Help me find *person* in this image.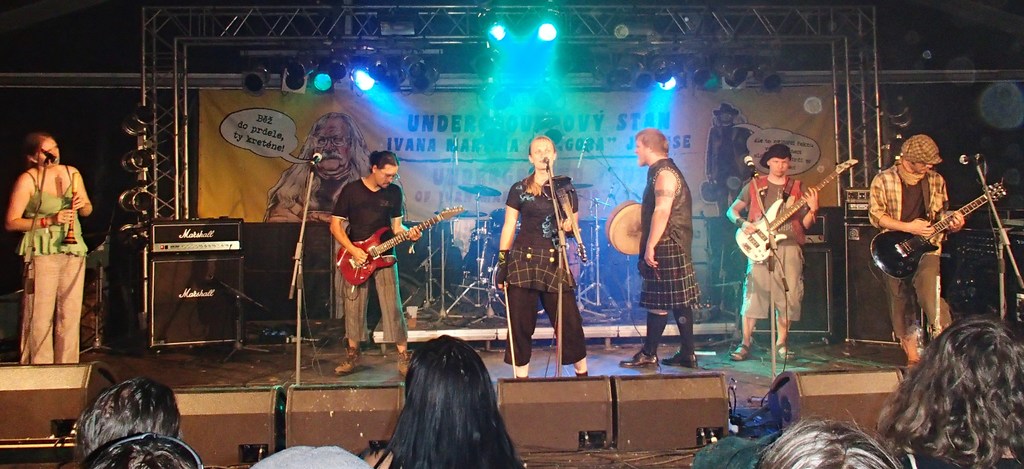
Found it: {"left": 755, "top": 404, "right": 893, "bottom": 468}.
